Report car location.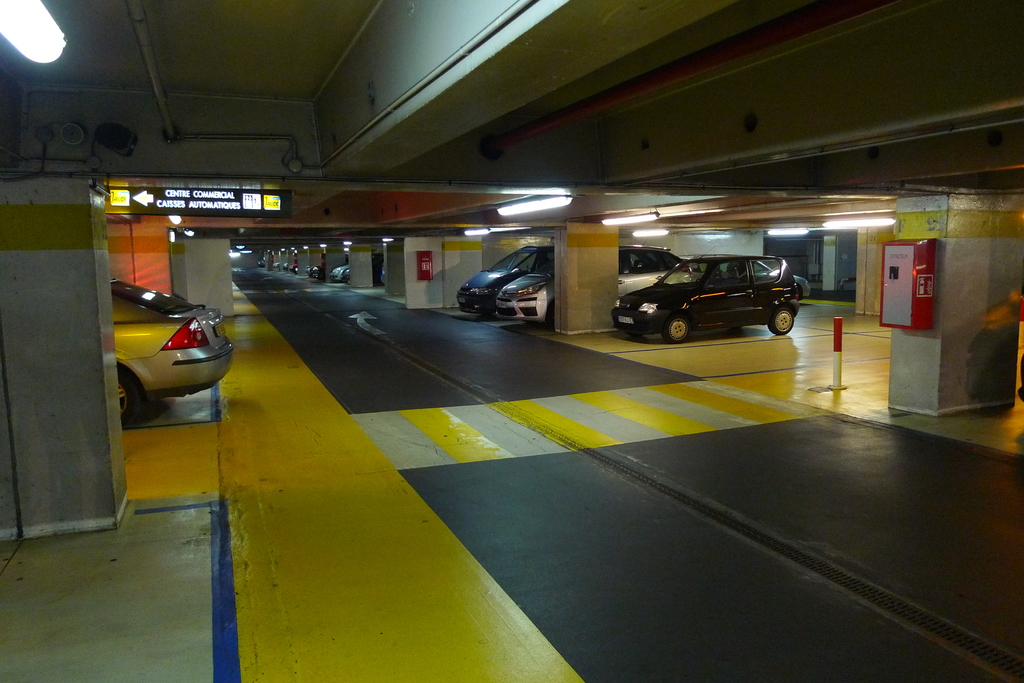
Report: x1=109 y1=278 x2=234 y2=428.
